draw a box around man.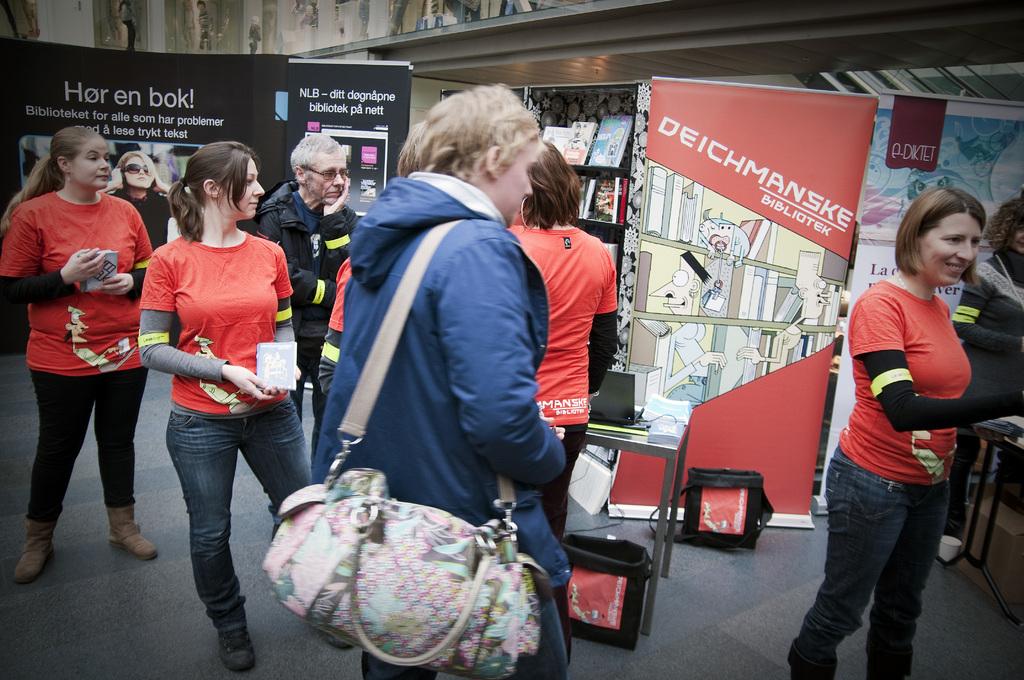
region(251, 134, 358, 461).
